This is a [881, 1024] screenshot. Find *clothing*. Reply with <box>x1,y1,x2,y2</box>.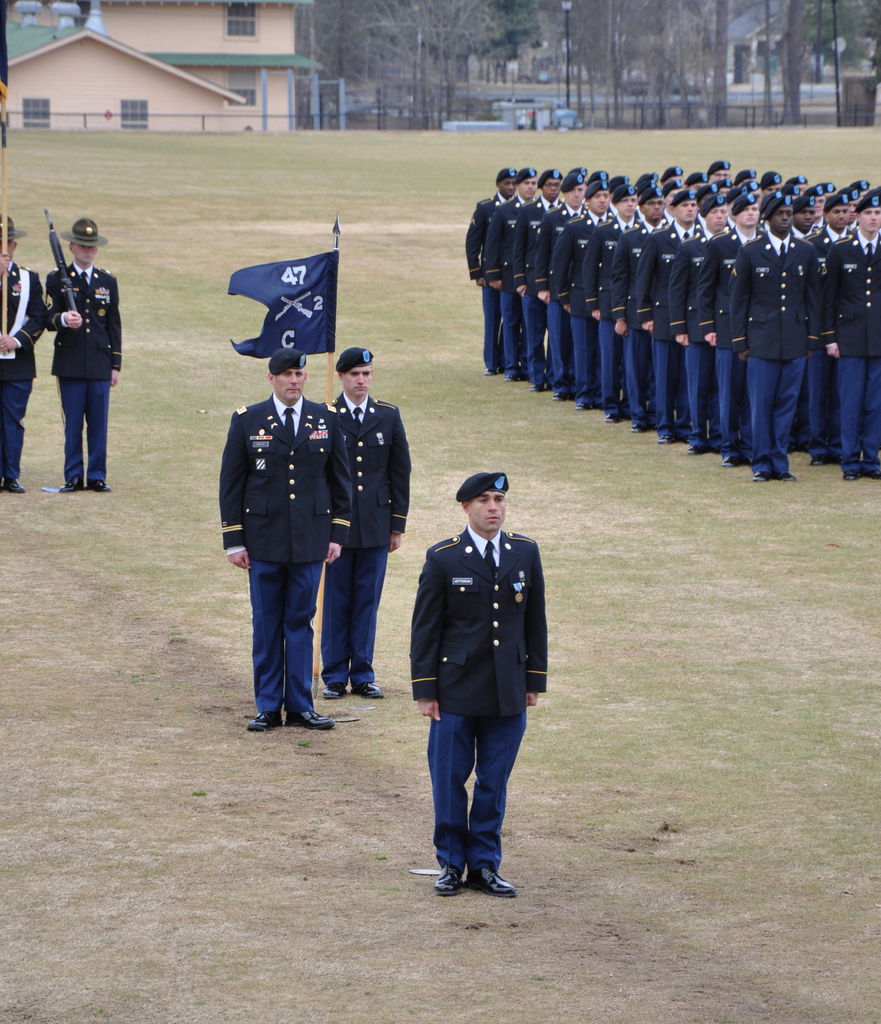
<box>331,393,415,691</box>.
